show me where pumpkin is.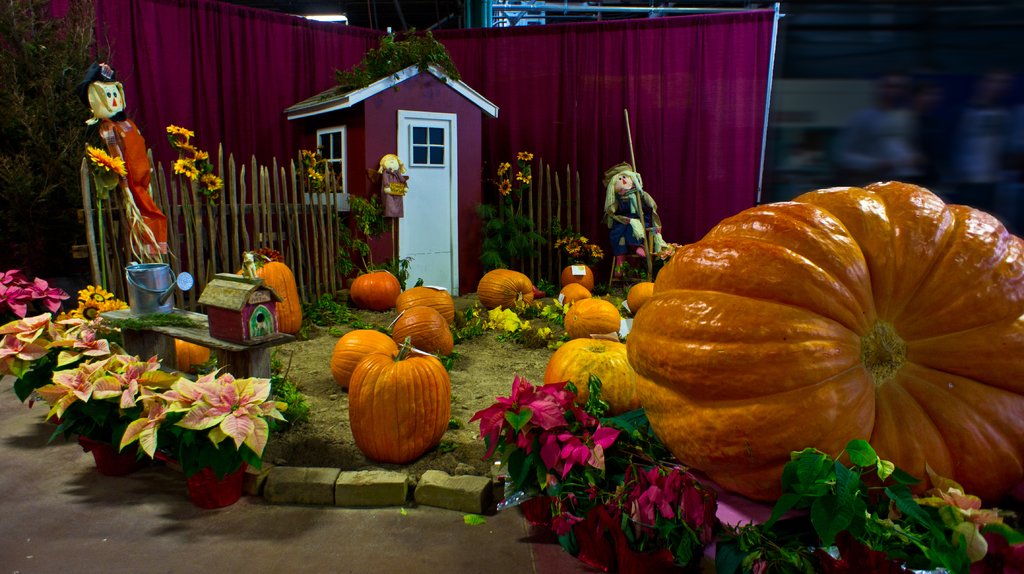
pumpkin is at 541,330,646,415.
